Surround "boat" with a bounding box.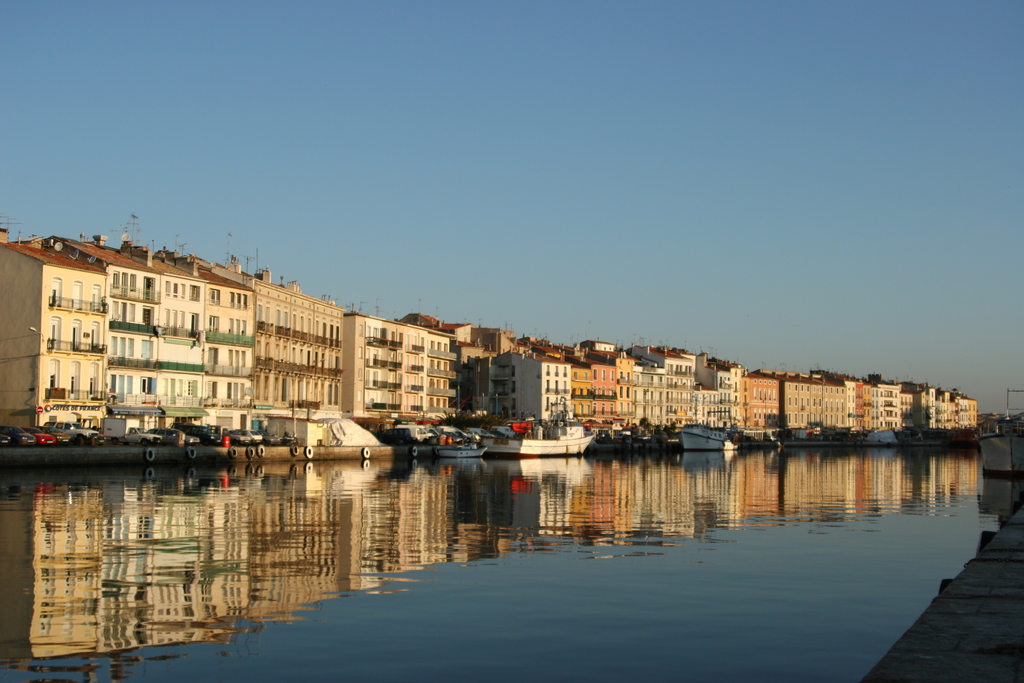
<box>678,418,738,450</box>.
